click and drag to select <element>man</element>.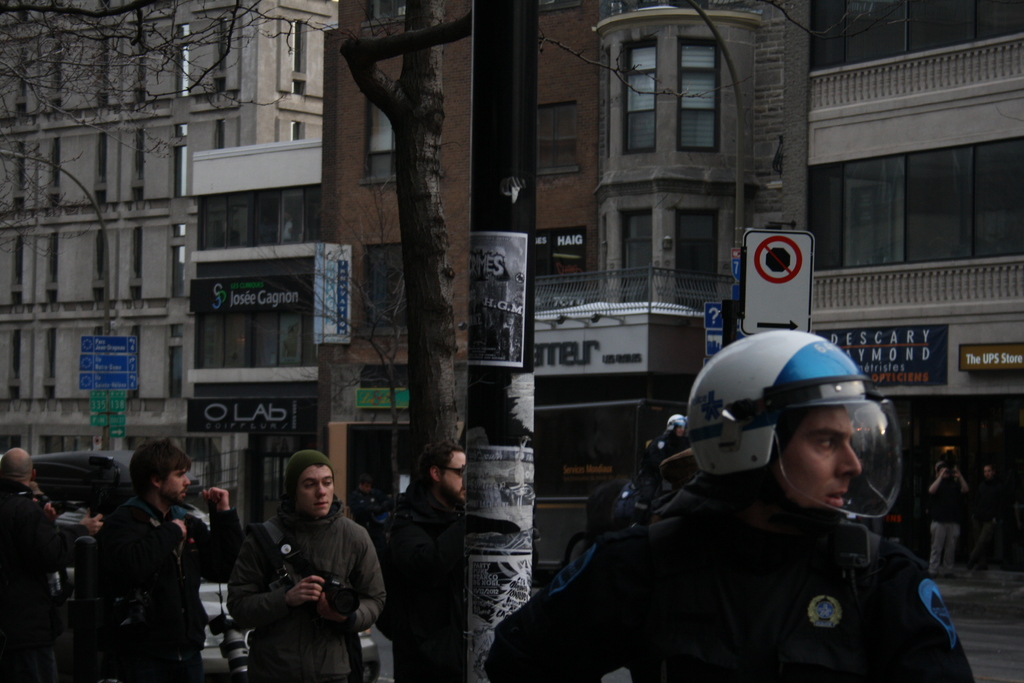
Selection: <region>927, 457, 968, 580</region>.
